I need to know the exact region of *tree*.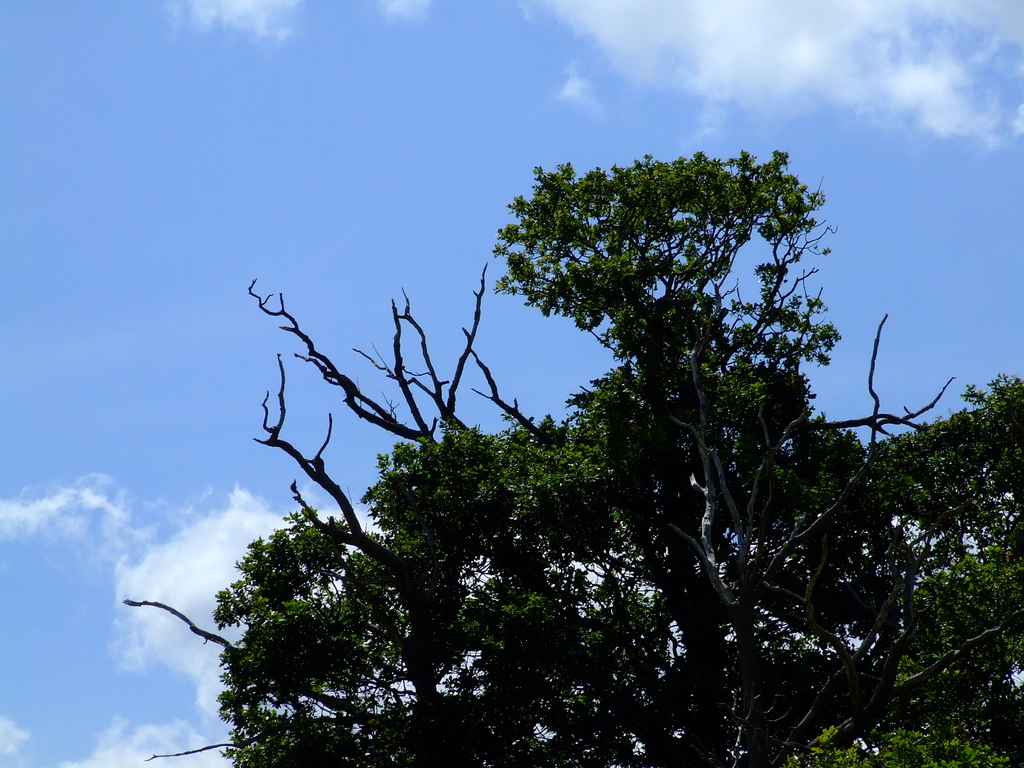
Region: pyautogui.locateOnScreen(180, 117, 968, 739).
